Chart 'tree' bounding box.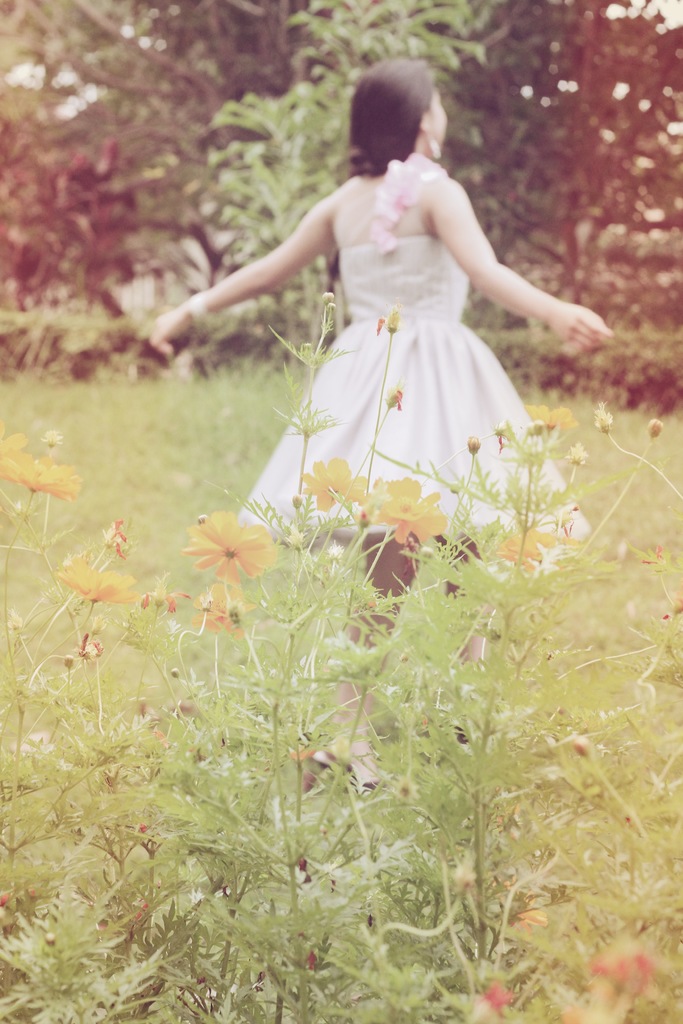
Charted: 195:0:491:380.
